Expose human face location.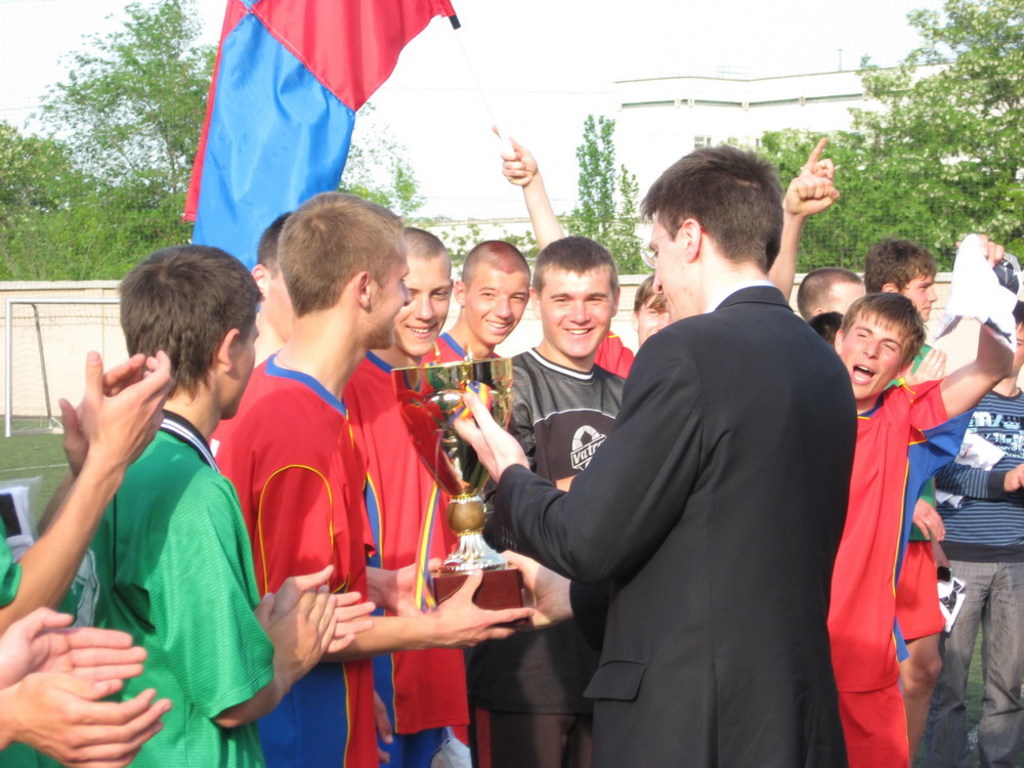
Exposed at x1=651, y1=215, x2=691, y2=322.
